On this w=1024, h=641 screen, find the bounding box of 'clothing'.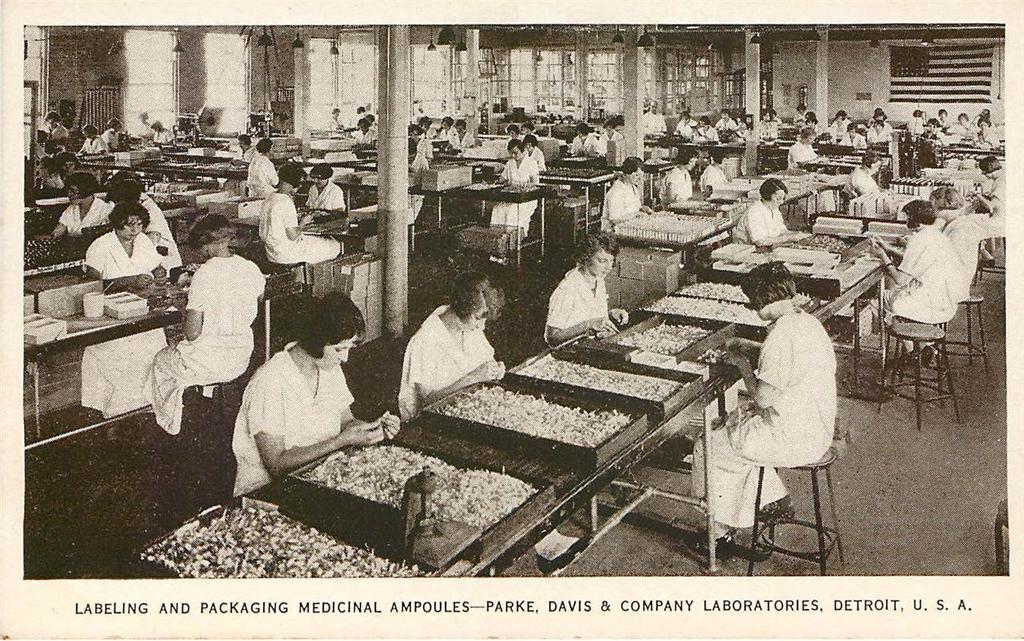
Bounding box: <box>250,151,281,201</box>.
